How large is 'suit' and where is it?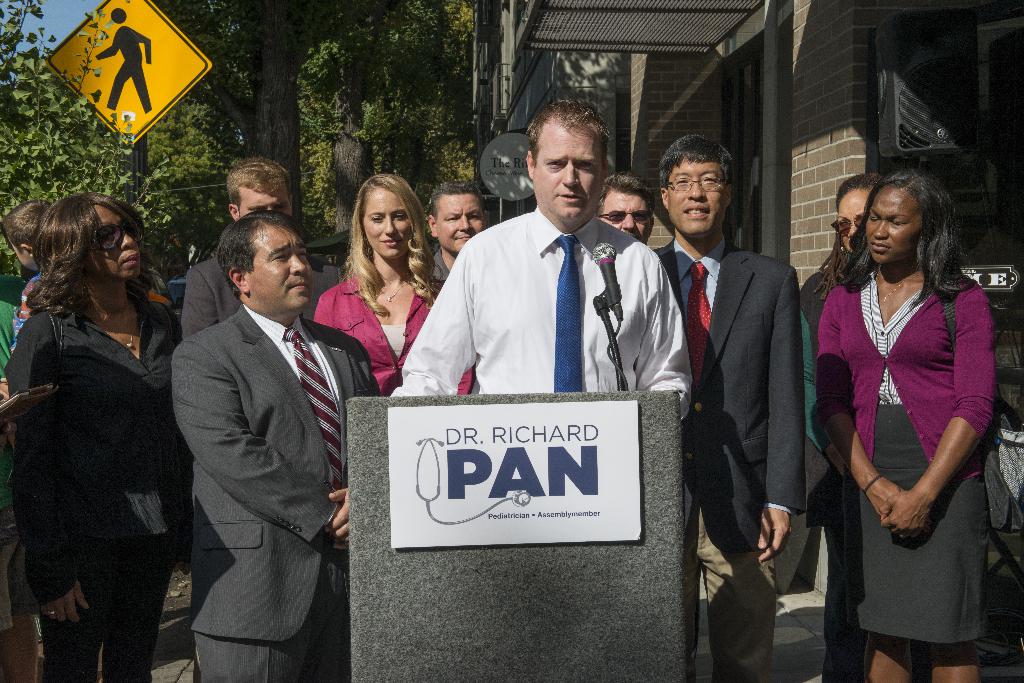
Bounding box: x1=169 y1=301 x2=380 y2=682.
